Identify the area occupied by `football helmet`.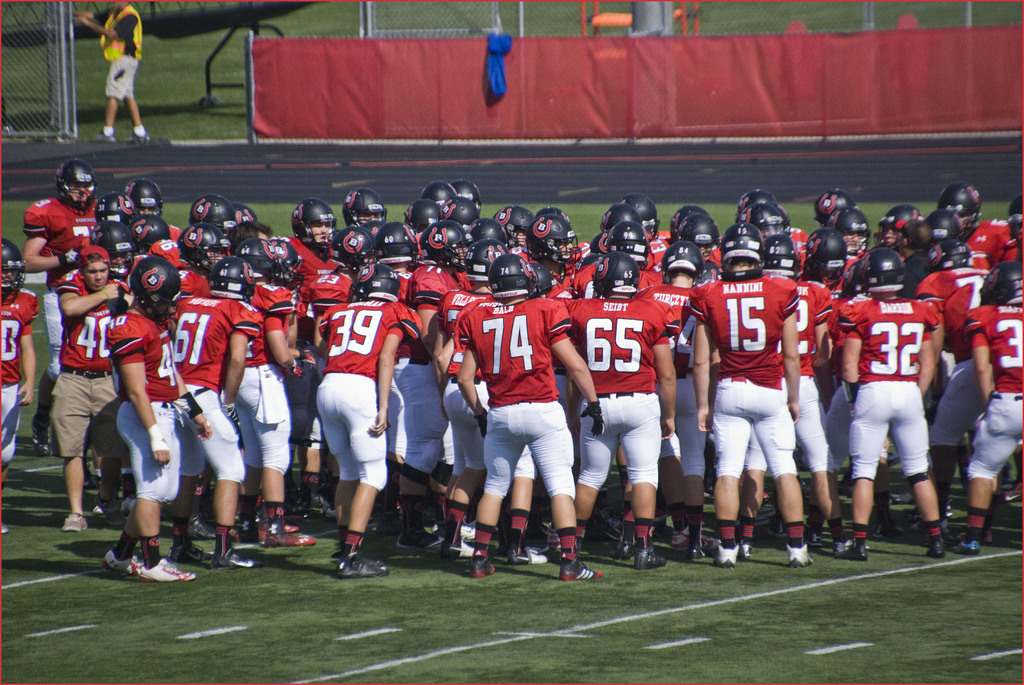
Area: bbox(420, 181, 465, 207).
